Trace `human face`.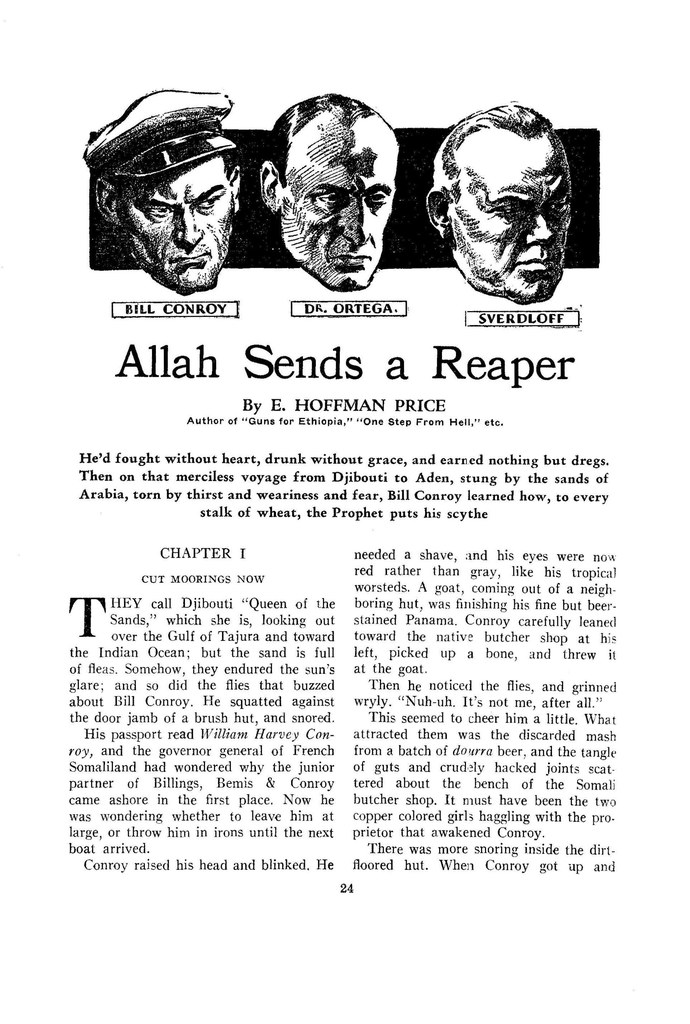
Traced to box=[285, 134, 399, 292].
